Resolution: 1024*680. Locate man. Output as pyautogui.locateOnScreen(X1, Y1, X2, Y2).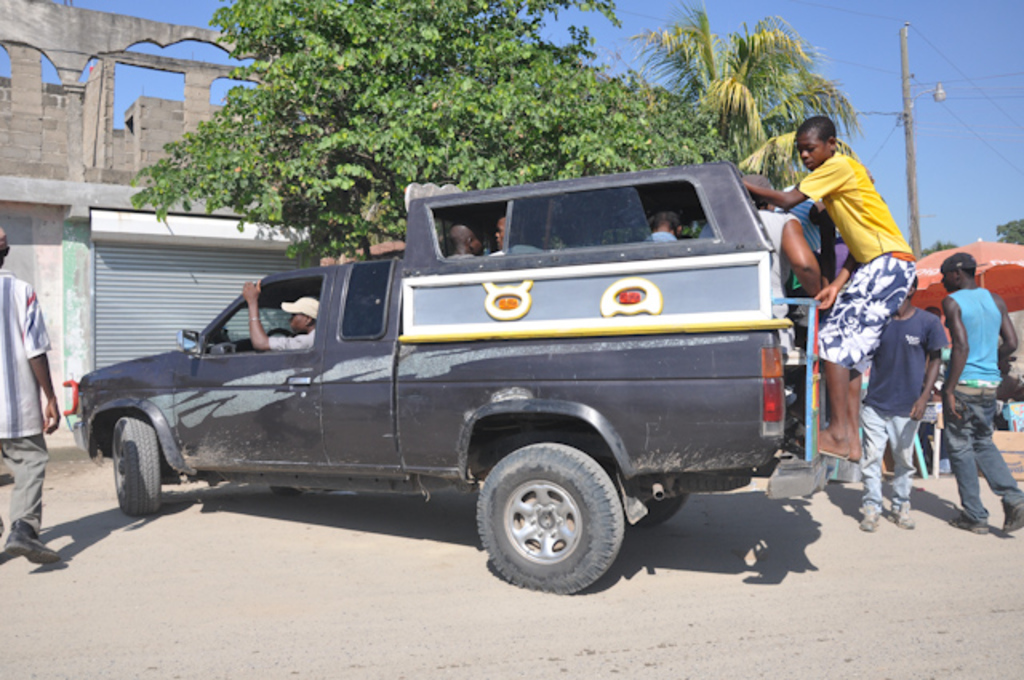
pyautogui.locateOnScreen(493, 213, 541, 250).
